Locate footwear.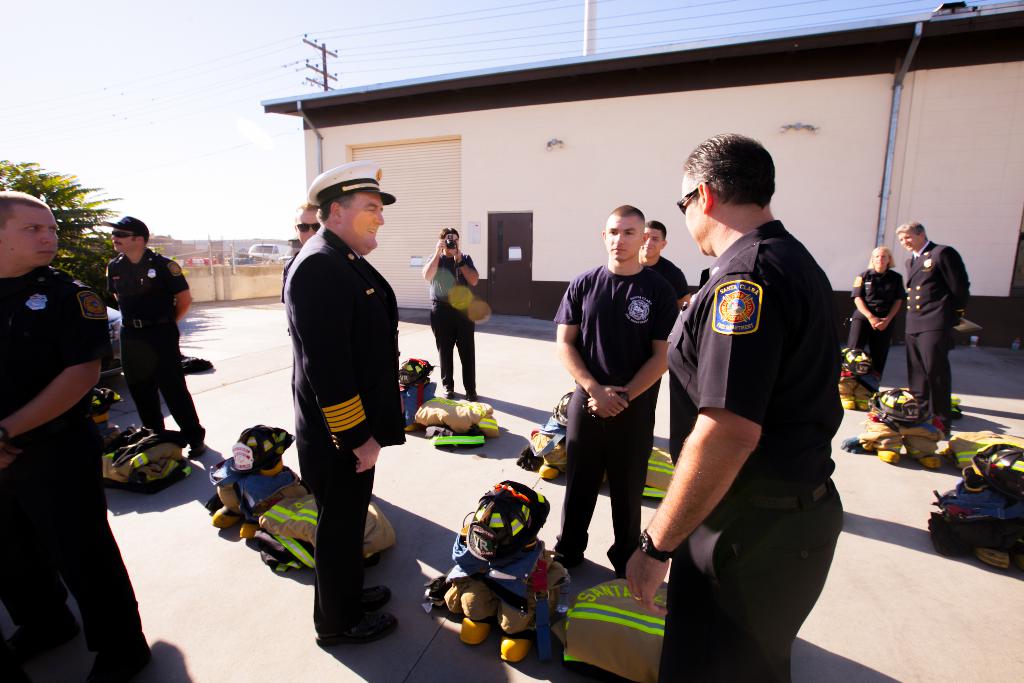
Bounding box: bbox(444, 387, 452, 399).
